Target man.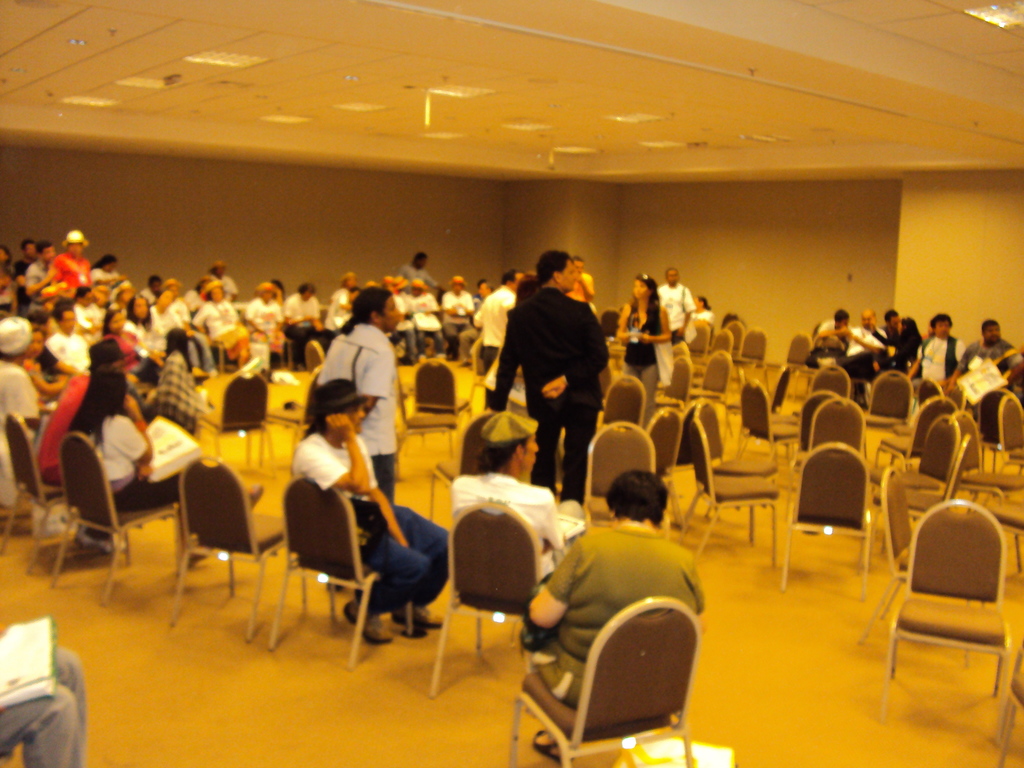
Target region: 483 256 611 500.
